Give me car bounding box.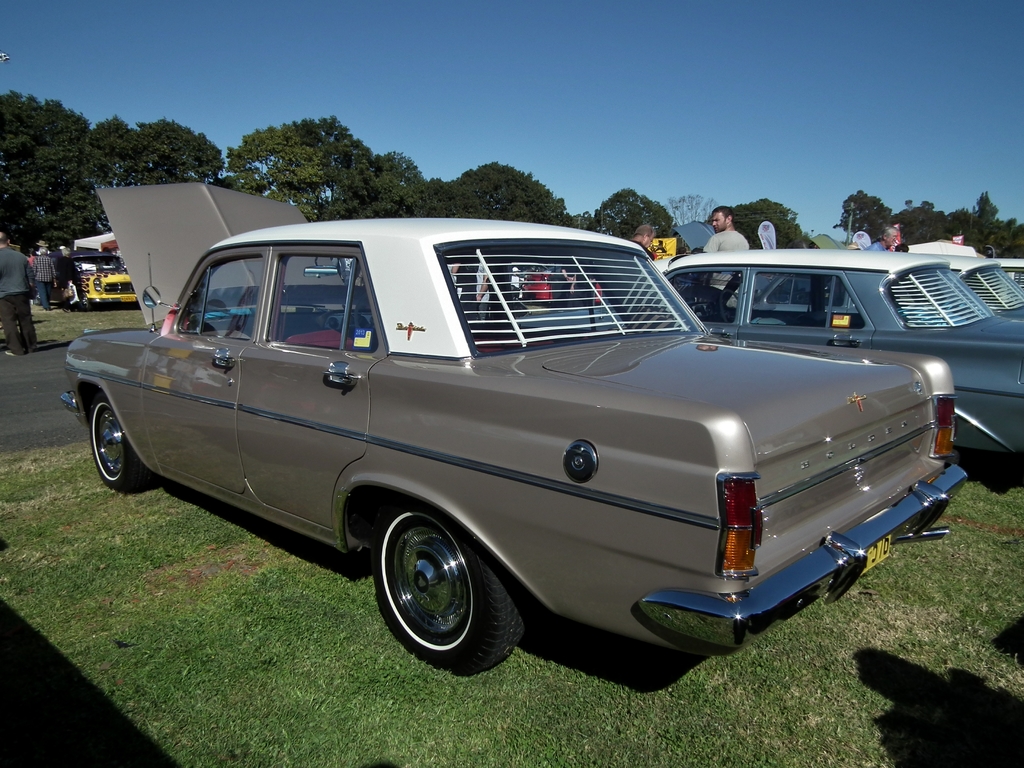
<region>63, 252, 142, 298</region>.
